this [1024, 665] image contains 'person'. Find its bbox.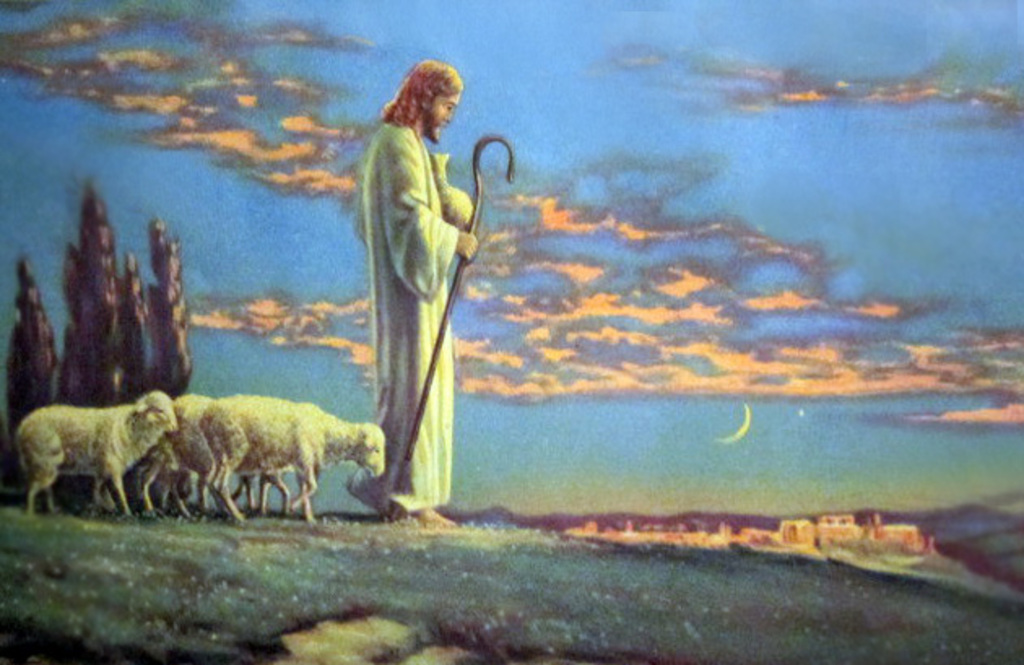
left=341, top=57, right=488, bottom=540.
